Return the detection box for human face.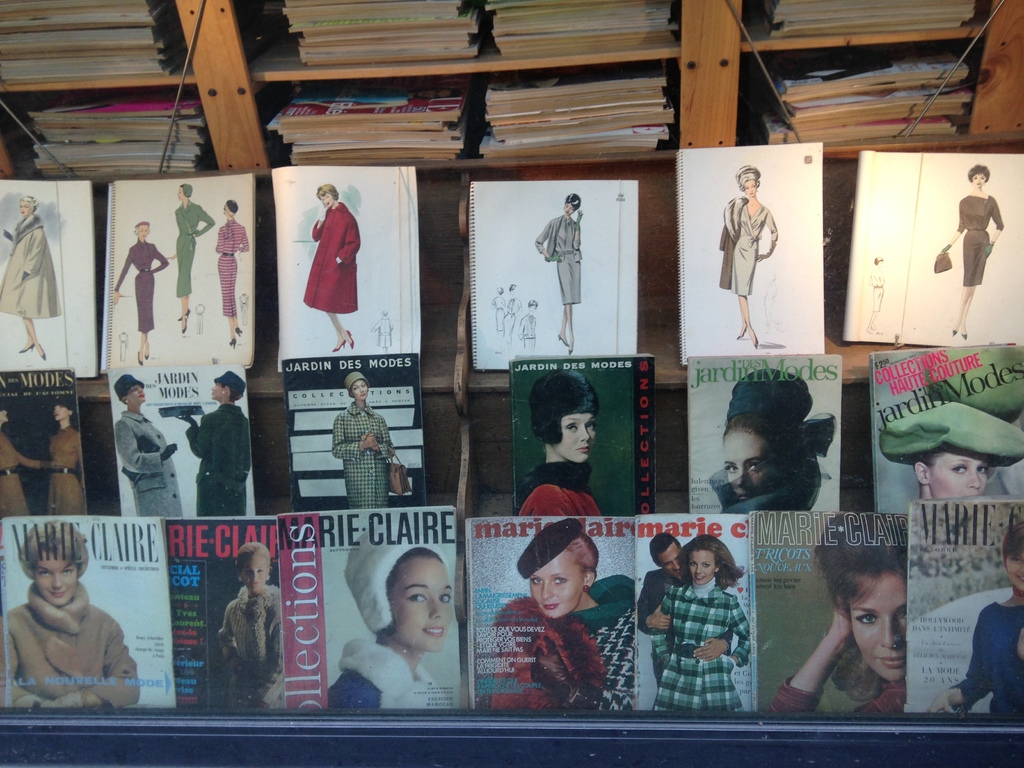
x1=529, y1=550, x2=580, y2=619.
